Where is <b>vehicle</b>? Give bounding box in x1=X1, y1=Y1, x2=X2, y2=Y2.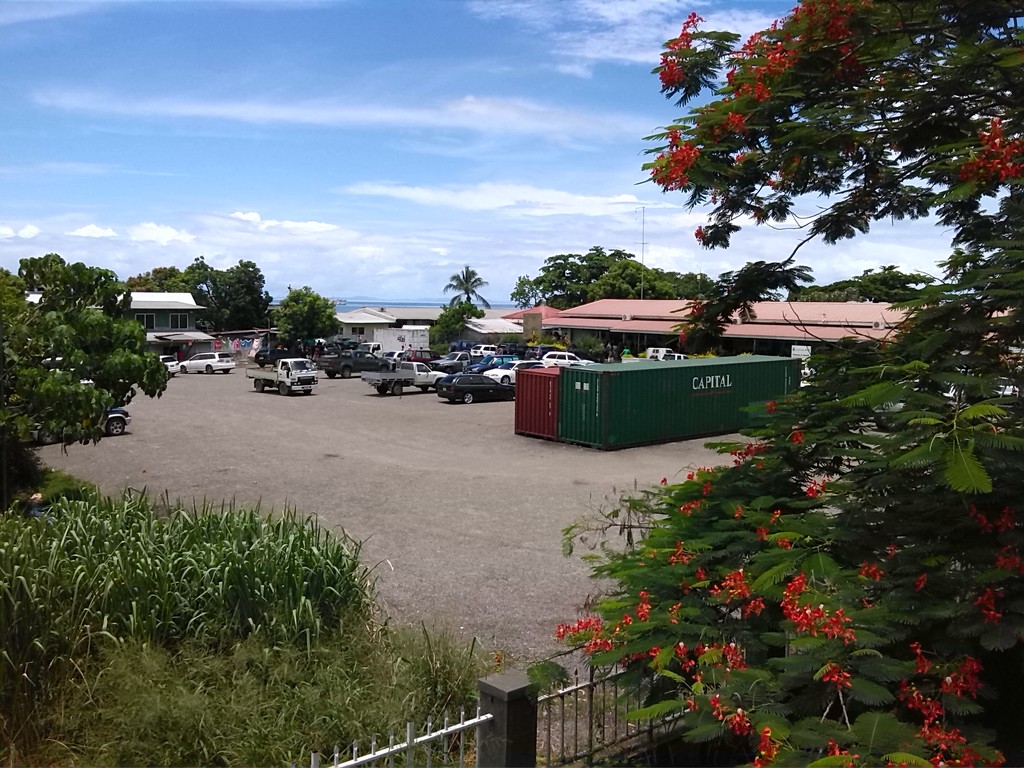
x1=434, y1=375, x2=517, y2=409.
